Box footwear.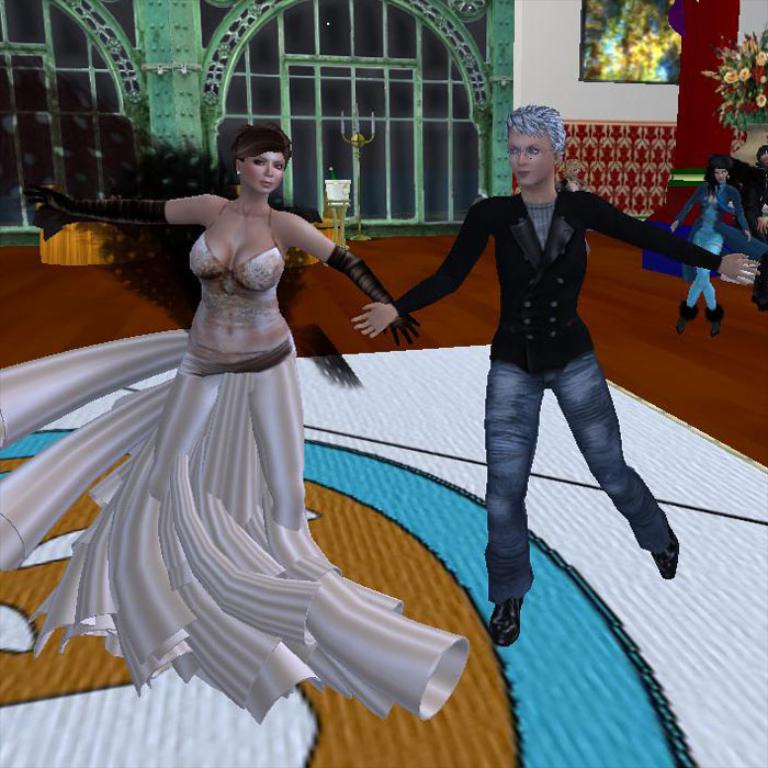
crop(487, 597, 521, 646).
